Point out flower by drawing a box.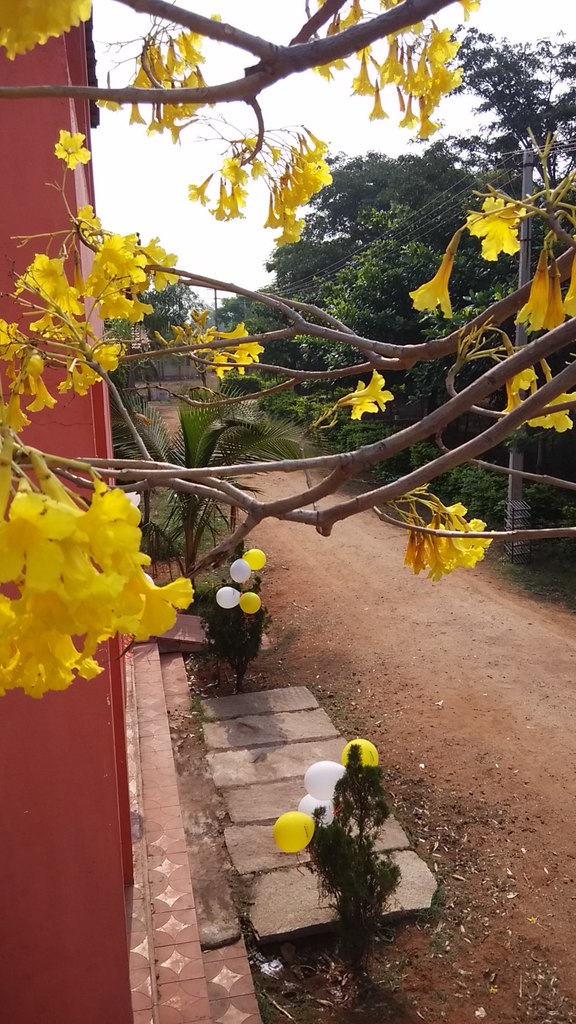
(x1=51, y1=127, x2=95, y2=176).
